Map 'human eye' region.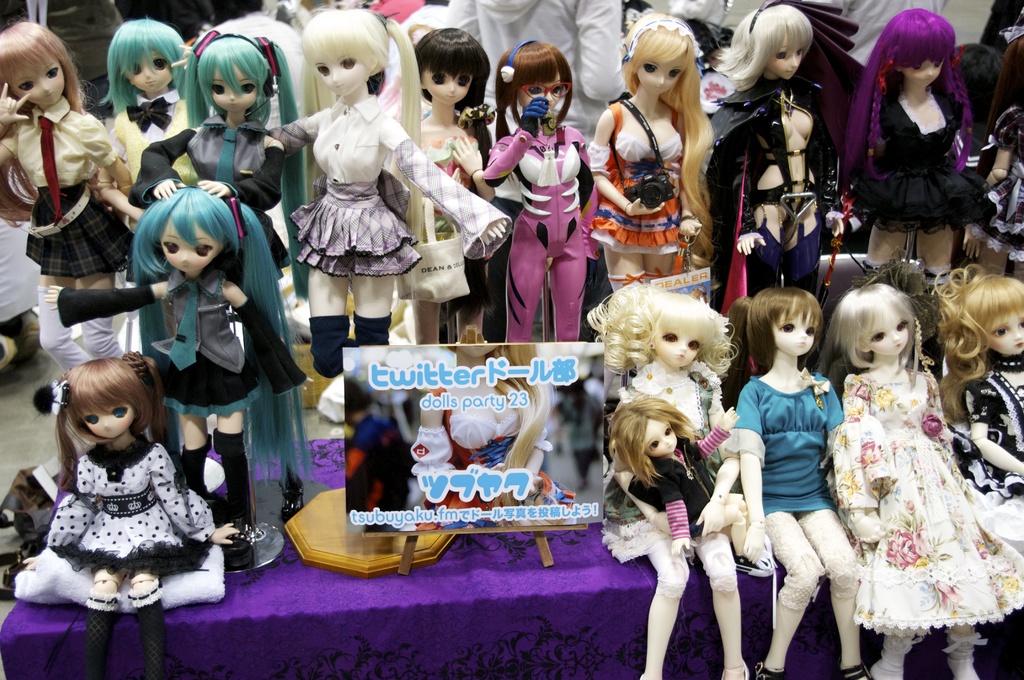
Mapped to select_region(193, 242, 214, 258).
